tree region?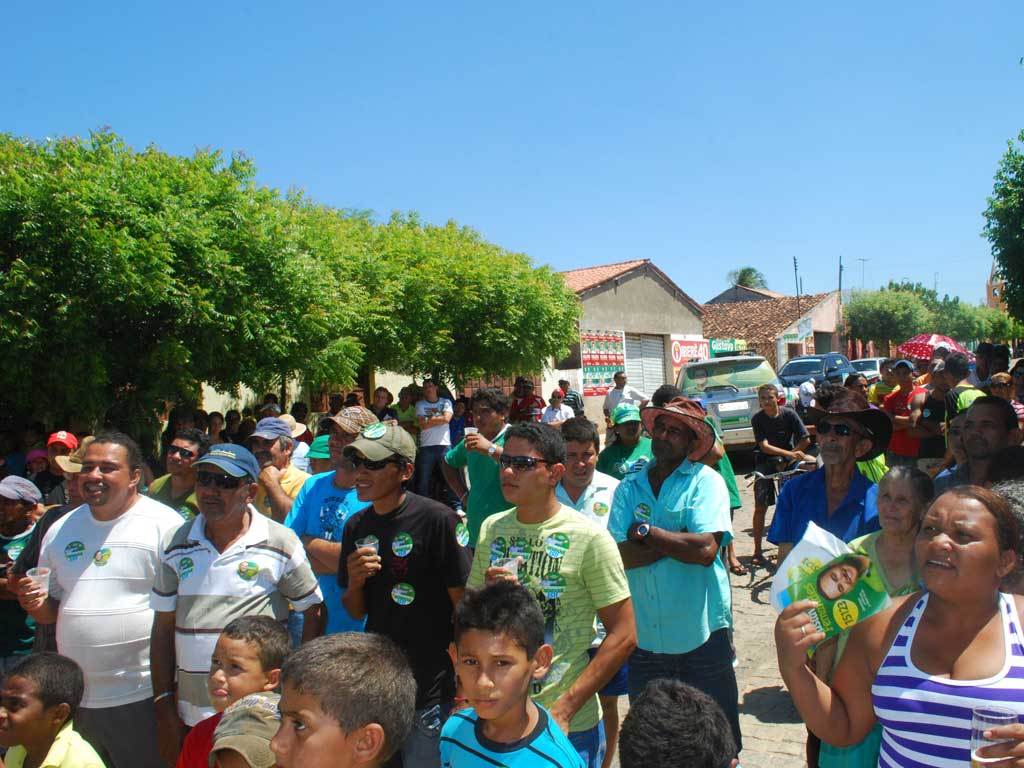
[left=729, top=265, right=771, bottom=300]
